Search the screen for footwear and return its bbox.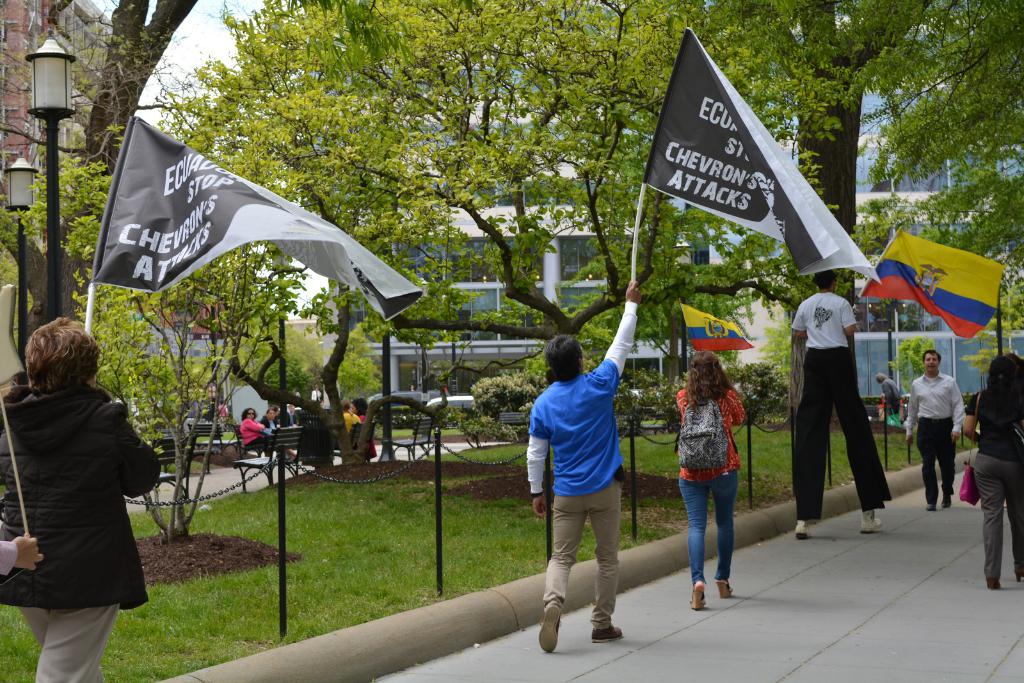
Found: detection(536, 602, 561, 653).
